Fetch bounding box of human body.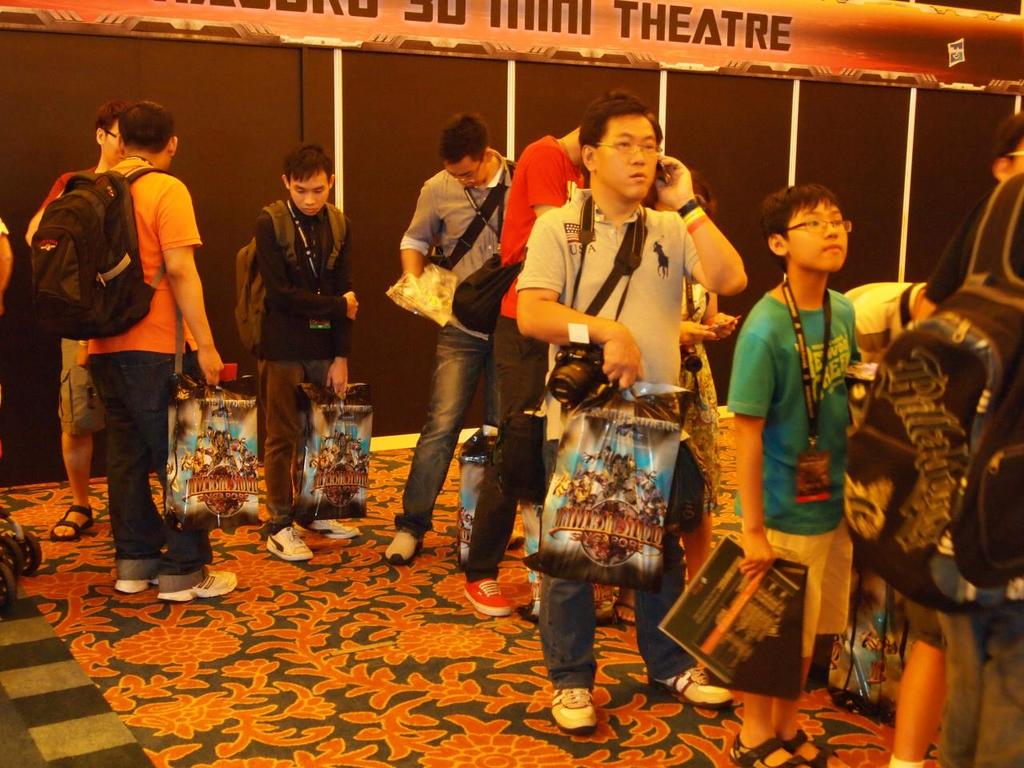
Bbox: bbox(888, 176, 1008, 767).
